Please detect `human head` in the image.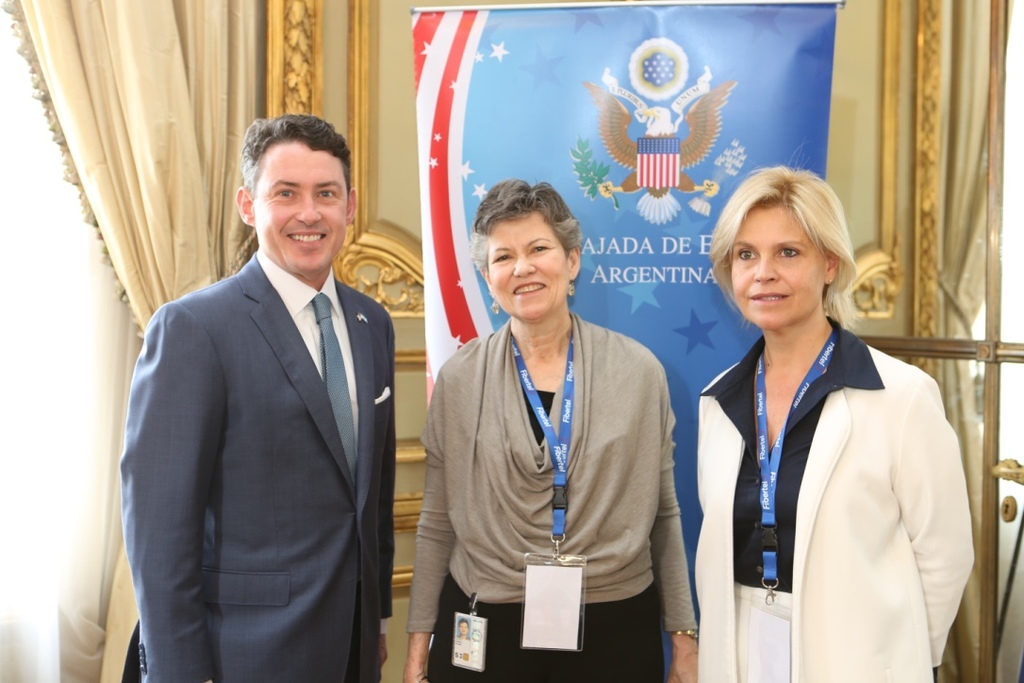
703/142/856/332.
